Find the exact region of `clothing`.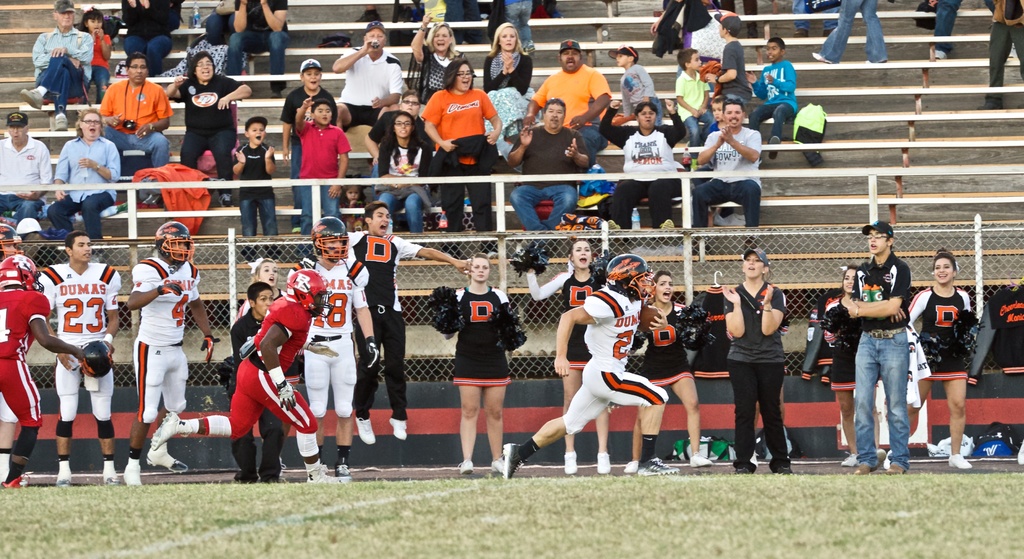
Exact region: BBox(283, 257, 380, 477).
